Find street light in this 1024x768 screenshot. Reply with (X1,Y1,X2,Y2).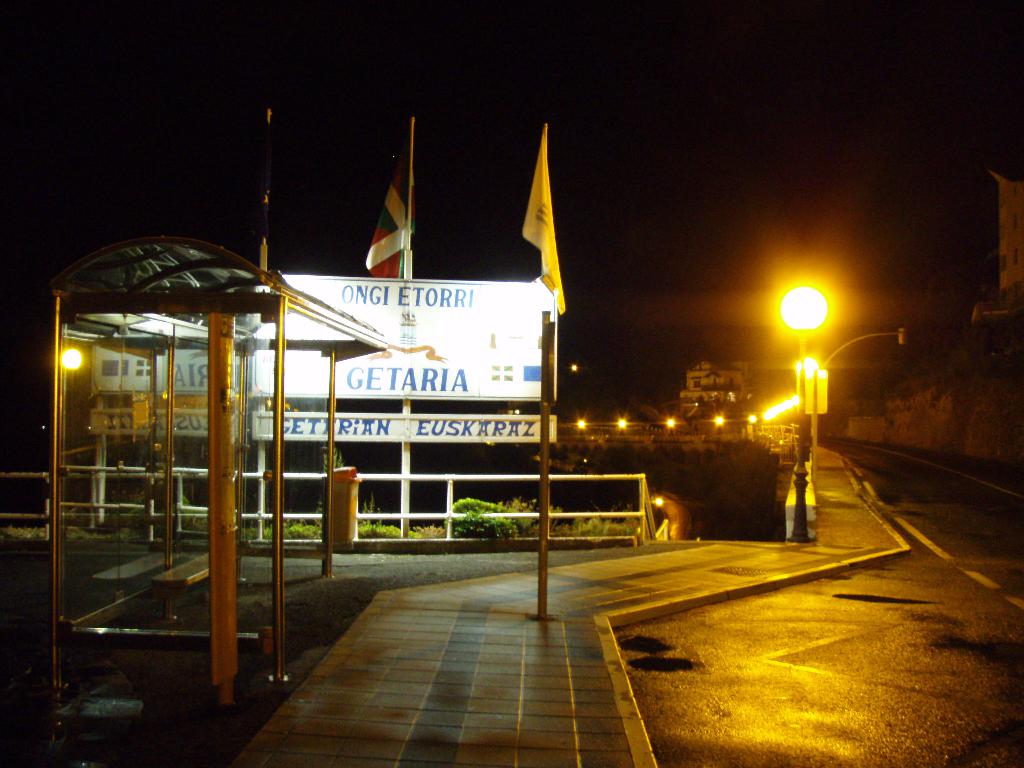
(802,338,914,543).
